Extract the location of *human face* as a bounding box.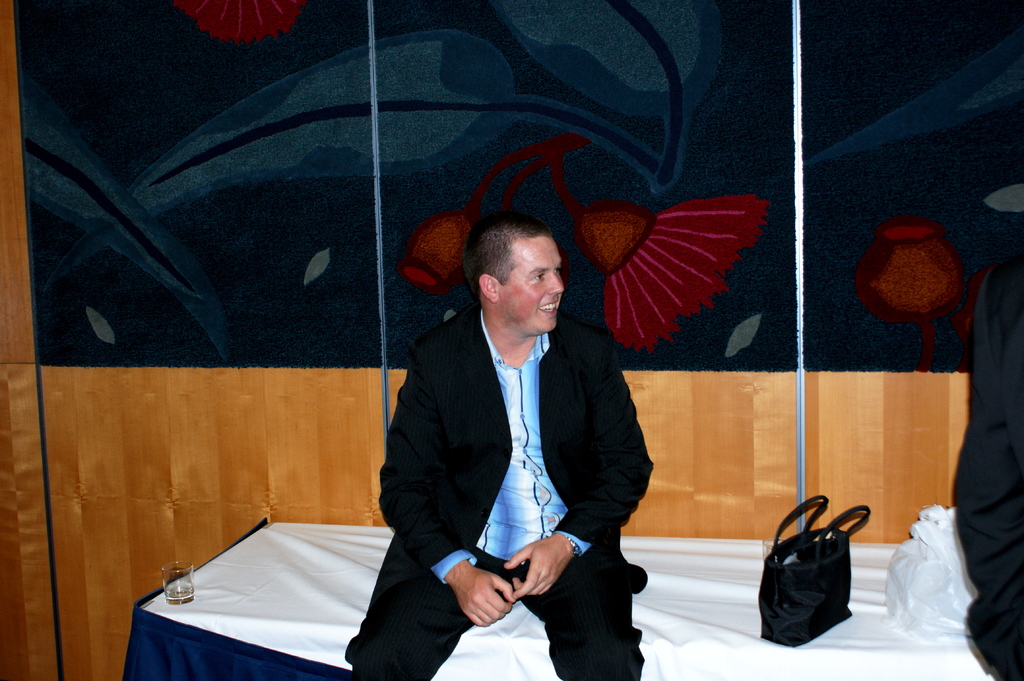
[490, 232, 561, 334].
